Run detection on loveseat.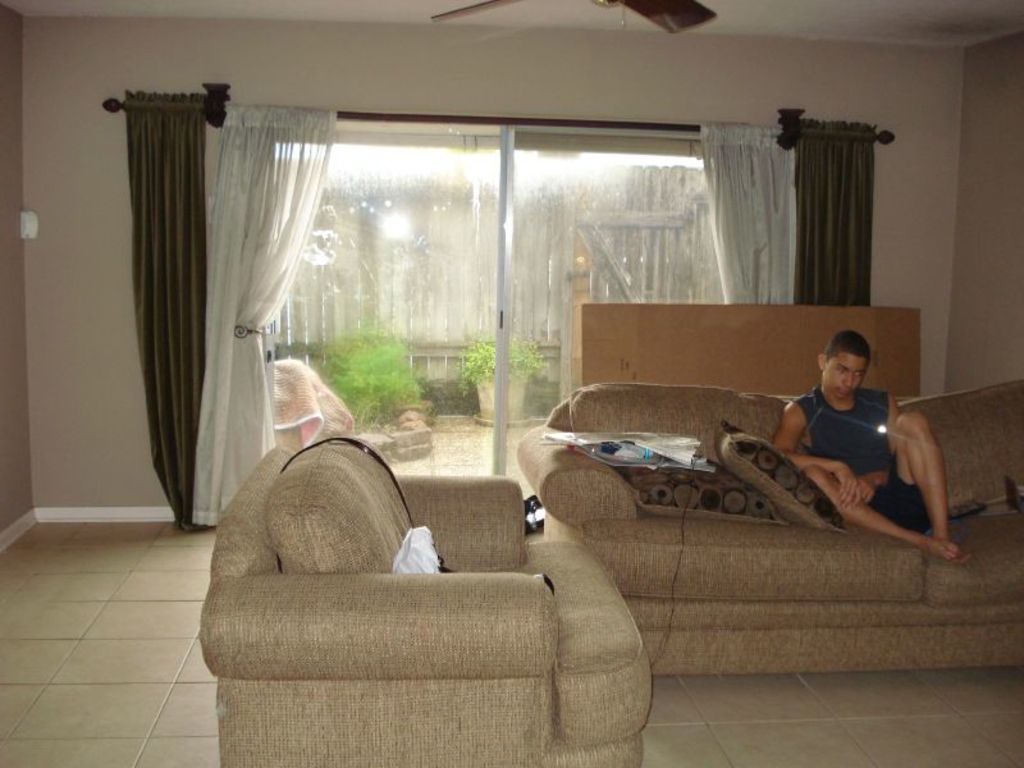
Result: bbox=(518, 379, 1023, 673).
